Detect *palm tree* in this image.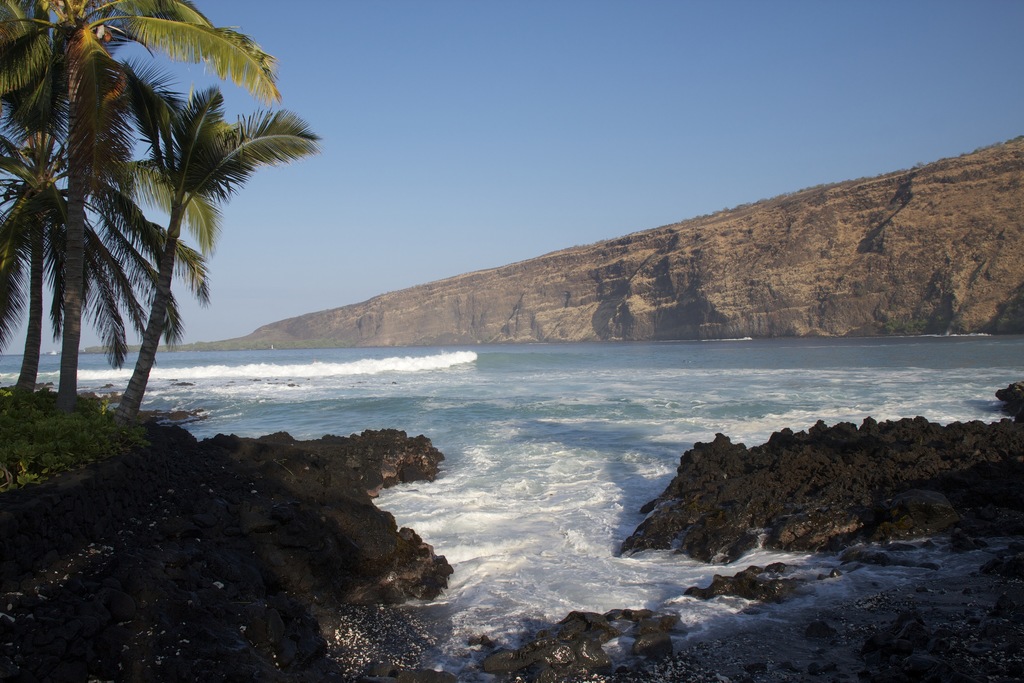
Detection: region(0, 0, 243, 427).
